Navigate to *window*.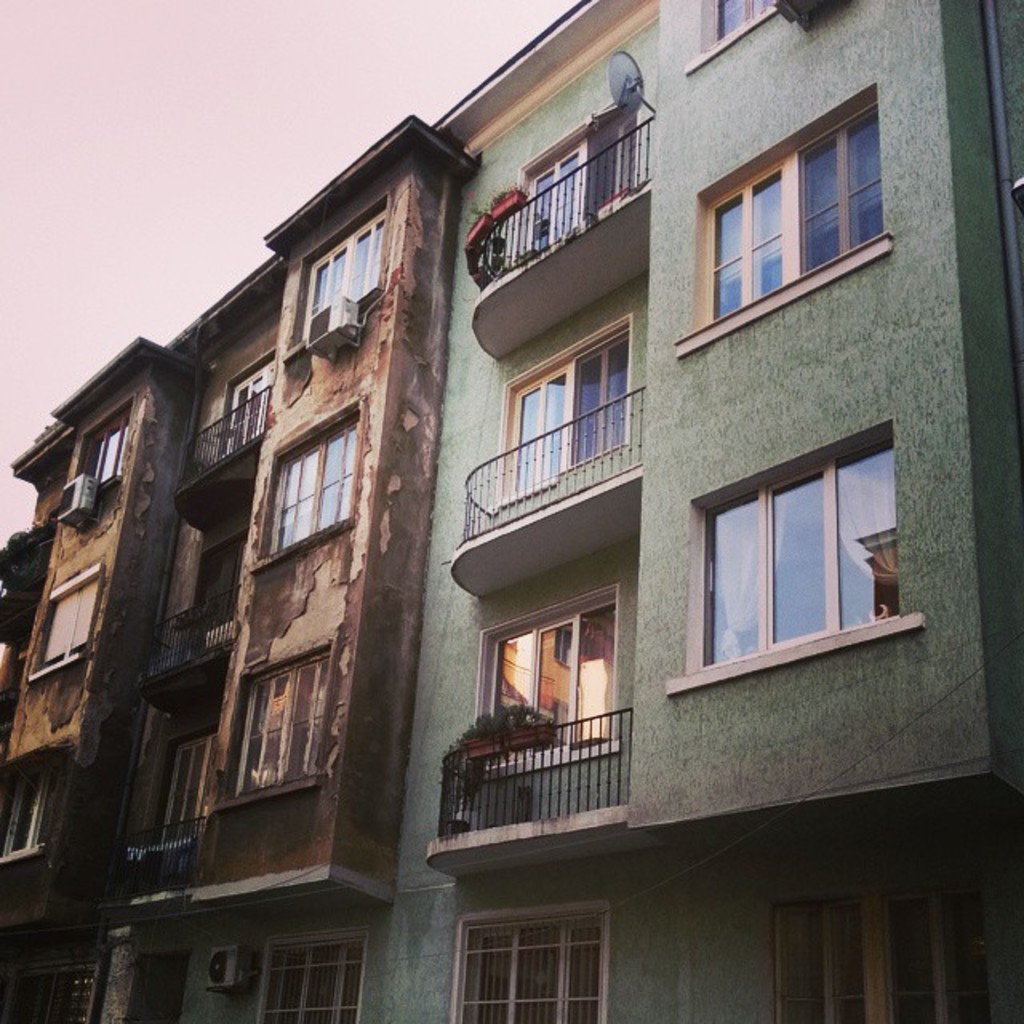
Navigation target: region(698, 0, 776, 50).
